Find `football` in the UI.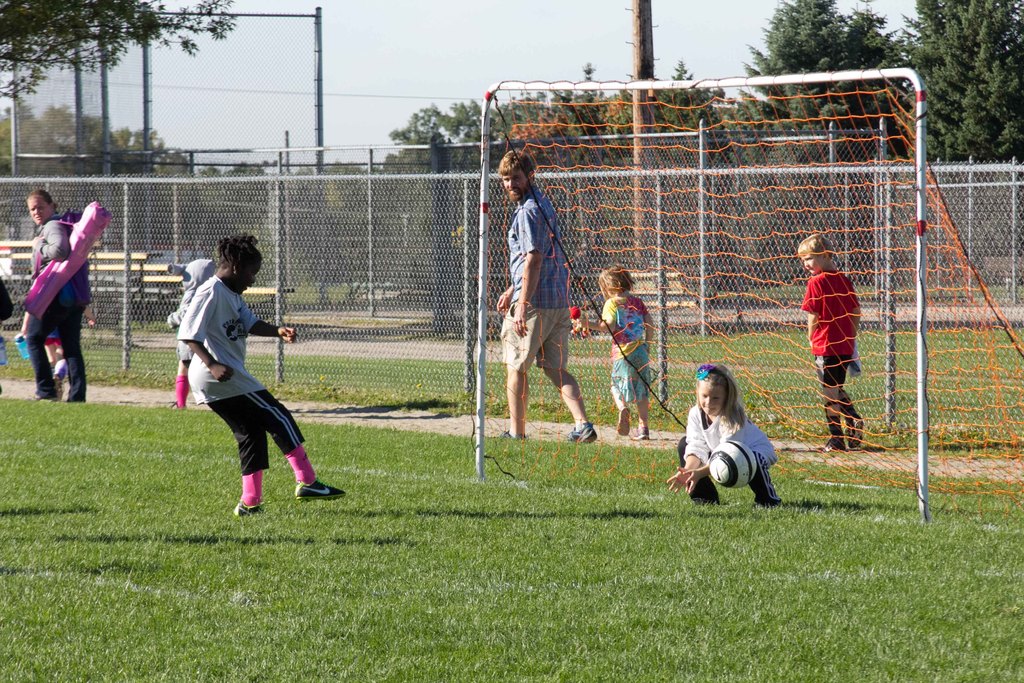
UI element at detection(708, 441, 758, 490).
